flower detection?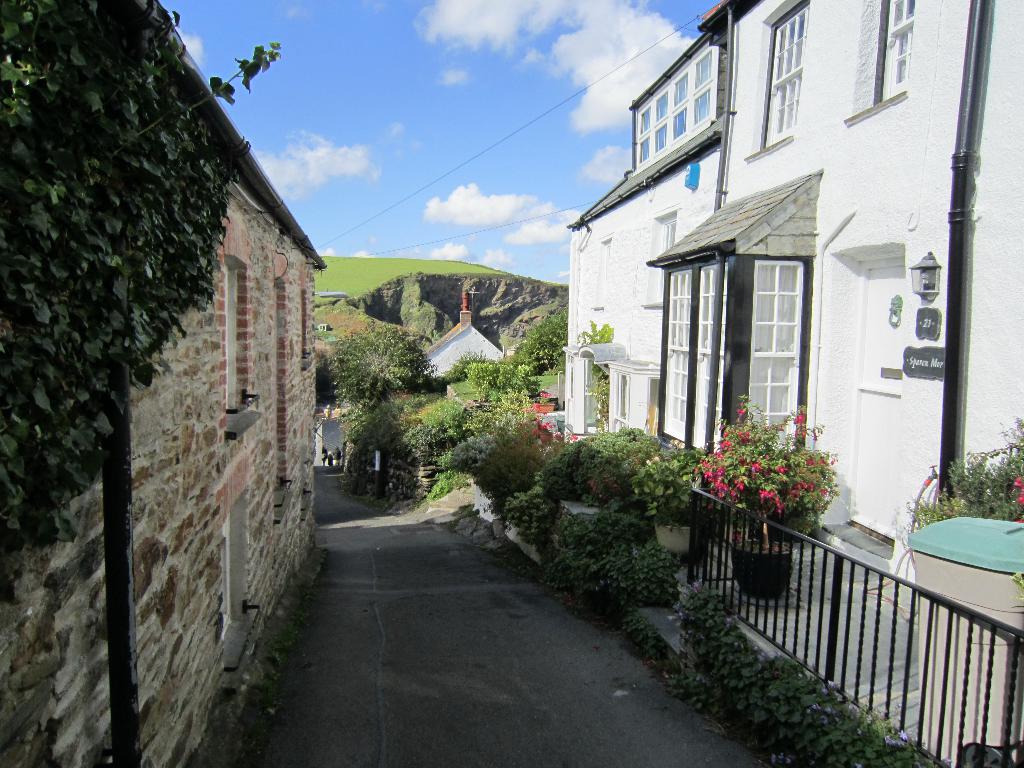
select_region(1012, 497, 1023, 511)
